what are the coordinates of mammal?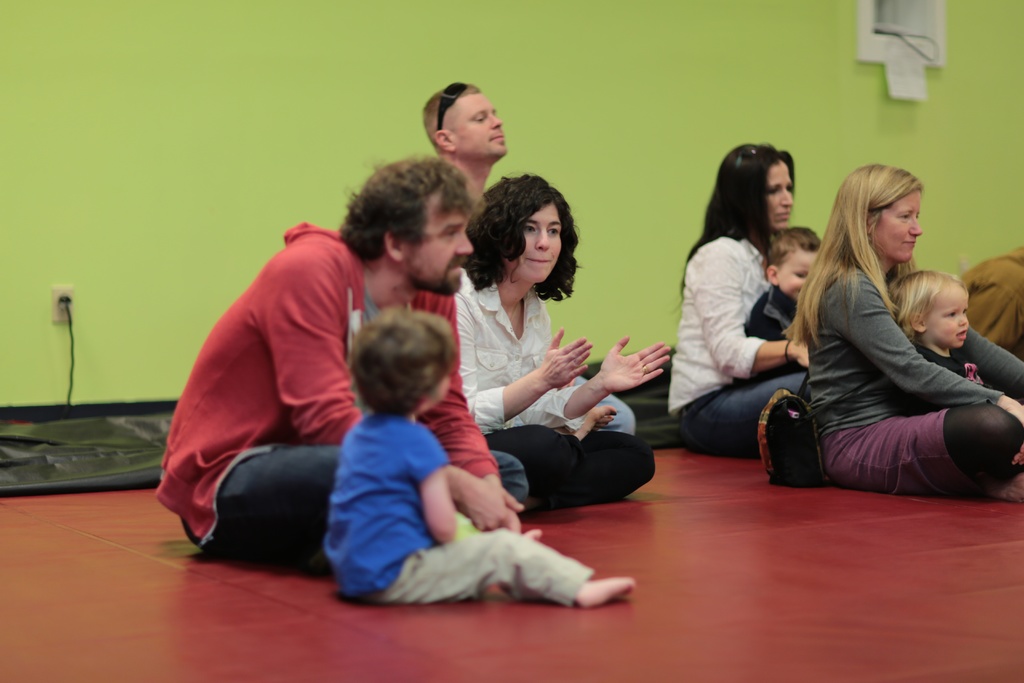
[x1=890, y1=268, x2=996, y2=391].
